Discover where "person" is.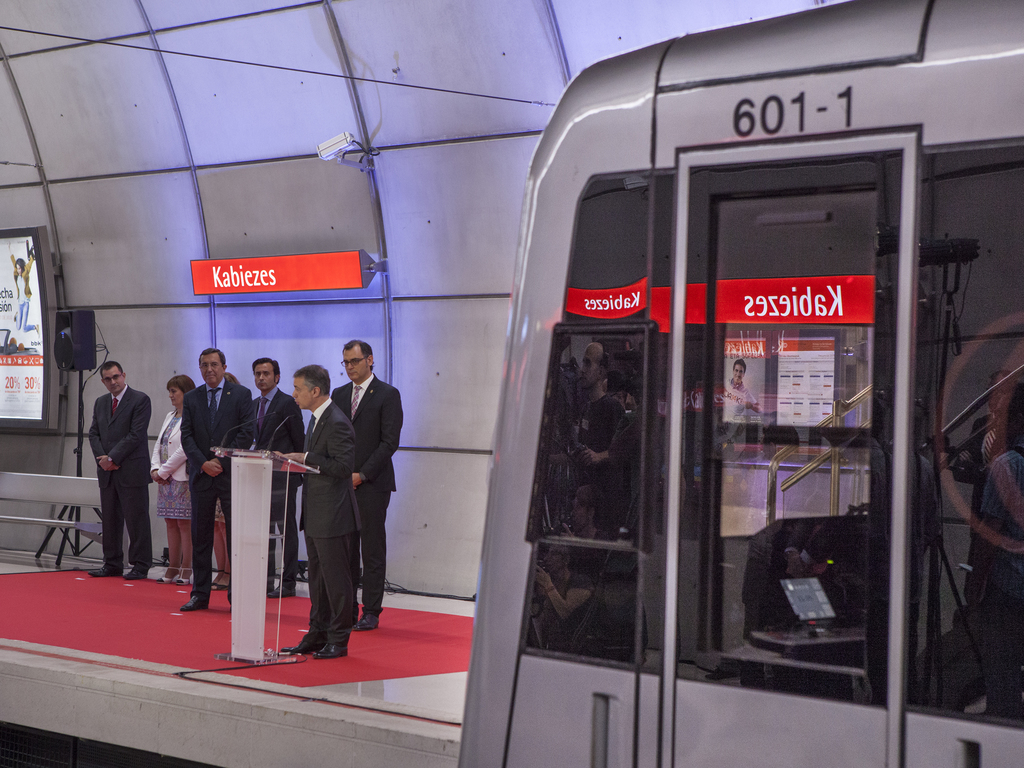
Discovered at (left=246, top=357, right=306, bottom=595).
